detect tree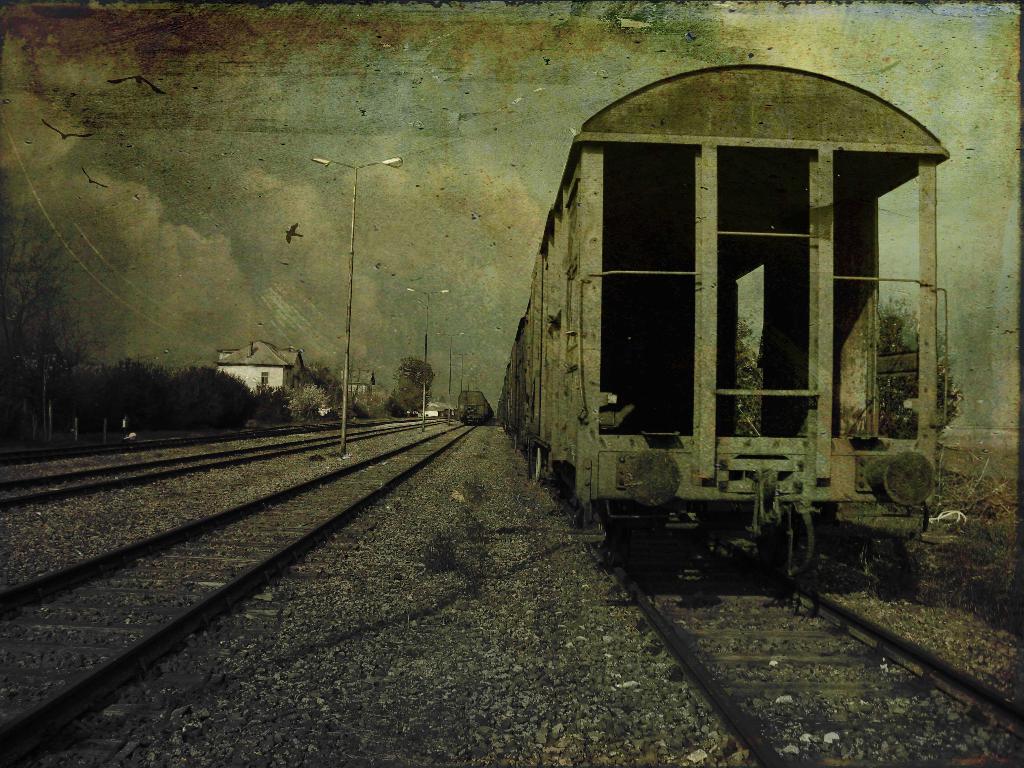
(left=0, top=212, right=91, bottom=451)
